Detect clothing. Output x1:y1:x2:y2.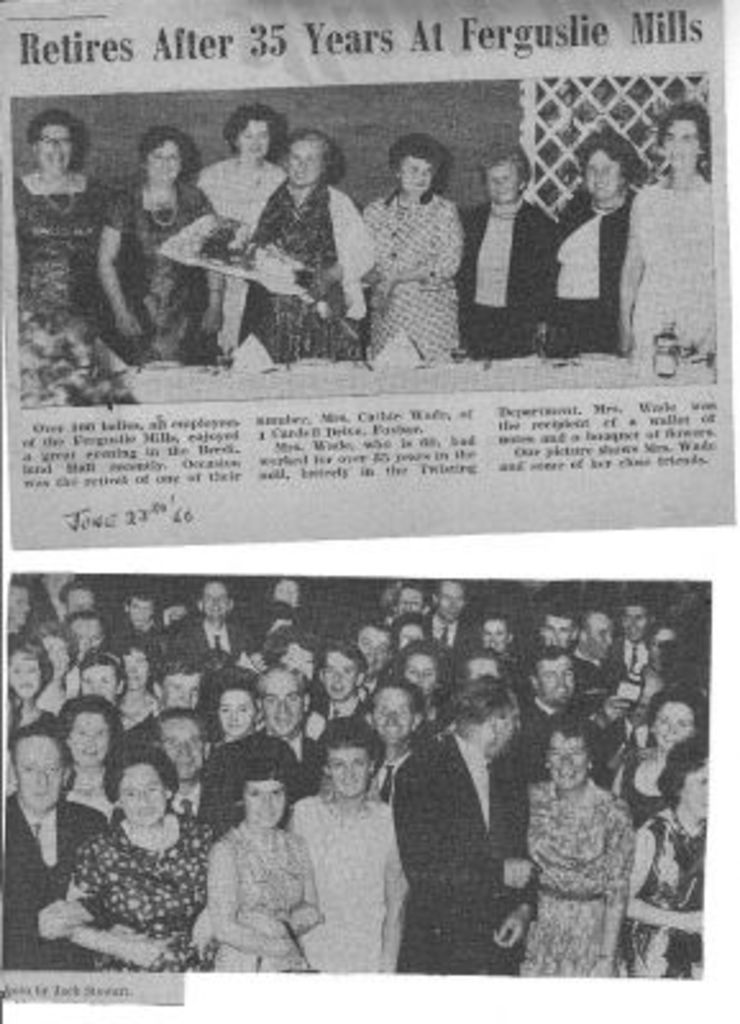
56:835:202:975.
